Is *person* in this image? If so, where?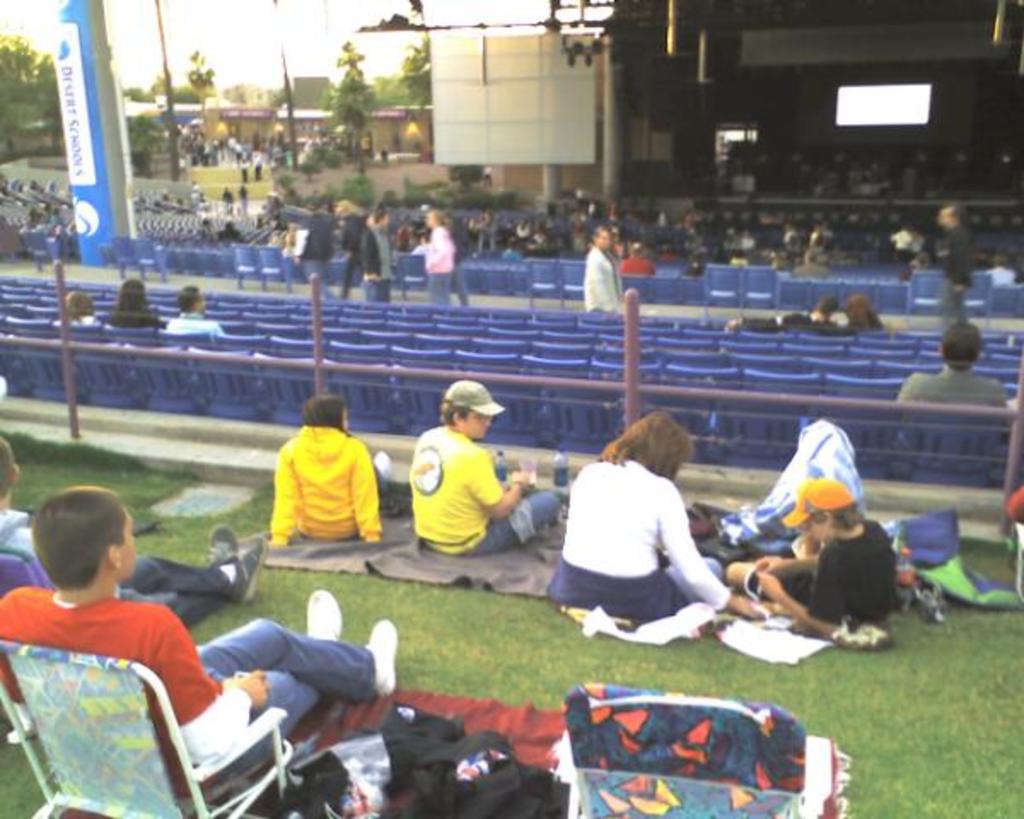
Yes, at (550, 410, 763, 614).
